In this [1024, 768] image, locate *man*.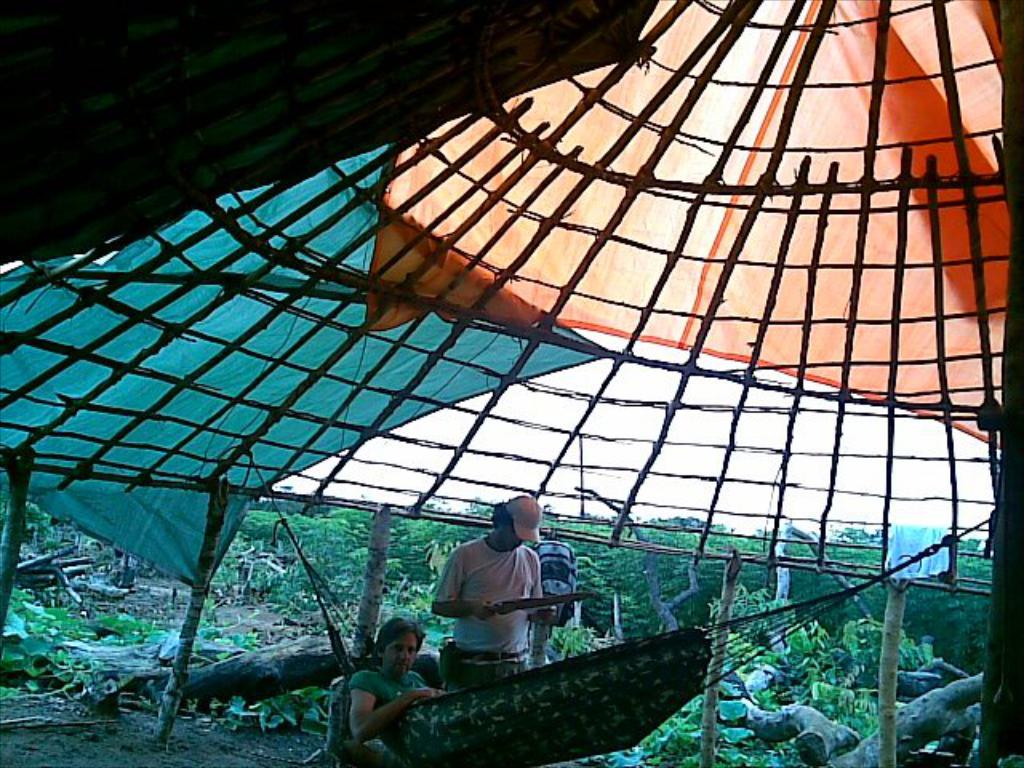
Bounding box: {"x1": 432, "y1": 496, "x2": 558, "y2": 688}.
